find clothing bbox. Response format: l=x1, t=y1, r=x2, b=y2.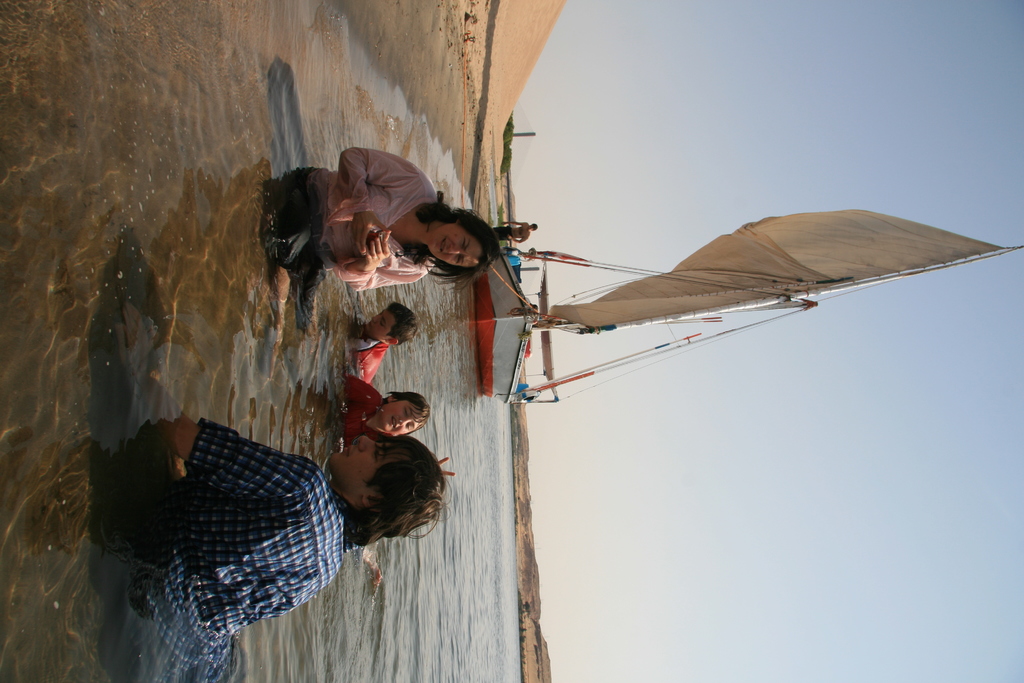
l=258, t=152, r=513, b=323.
